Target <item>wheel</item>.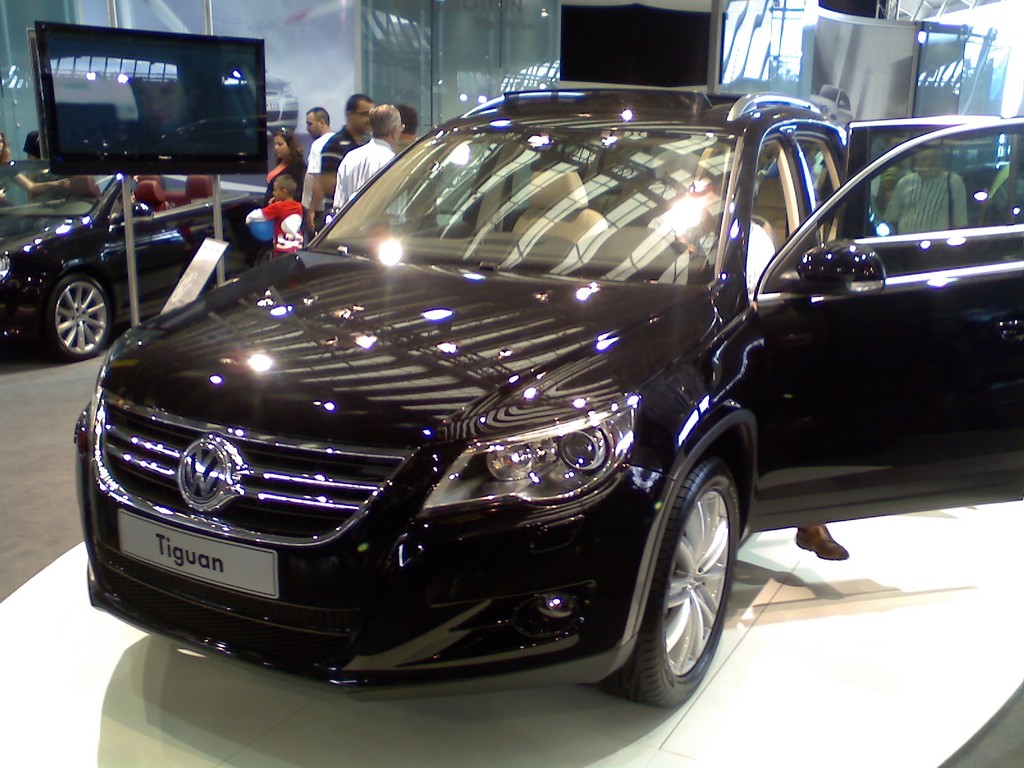
Target region: 42/273/112/365.
